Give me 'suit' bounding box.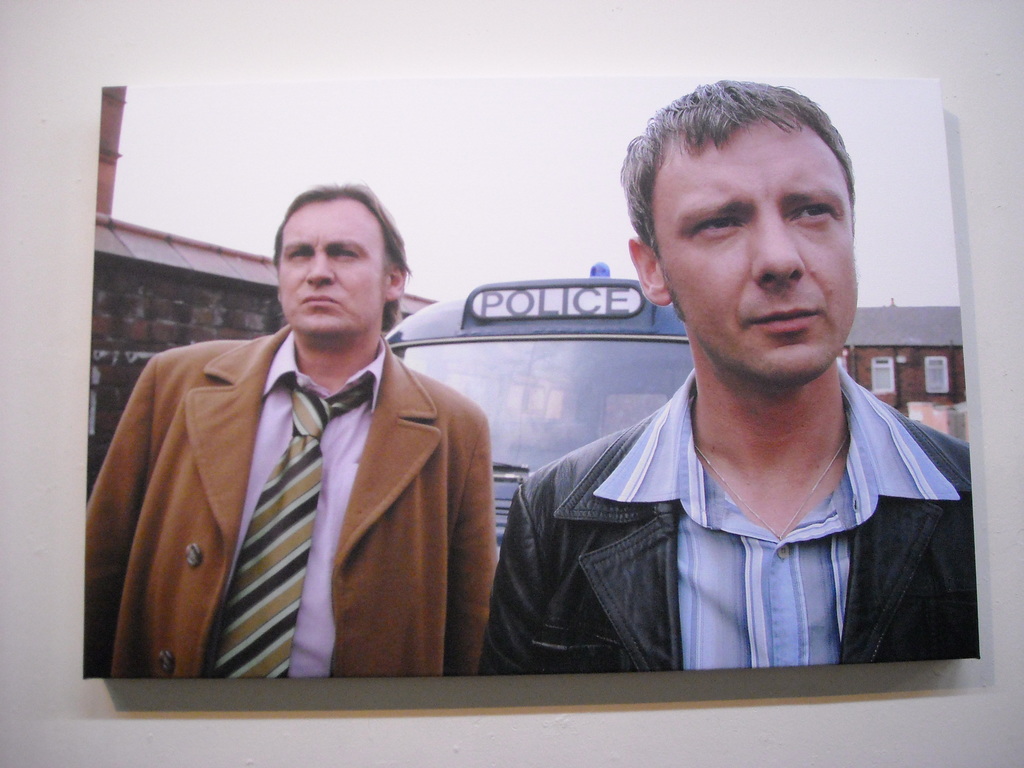
select_region(103, 294, 561, 685).
